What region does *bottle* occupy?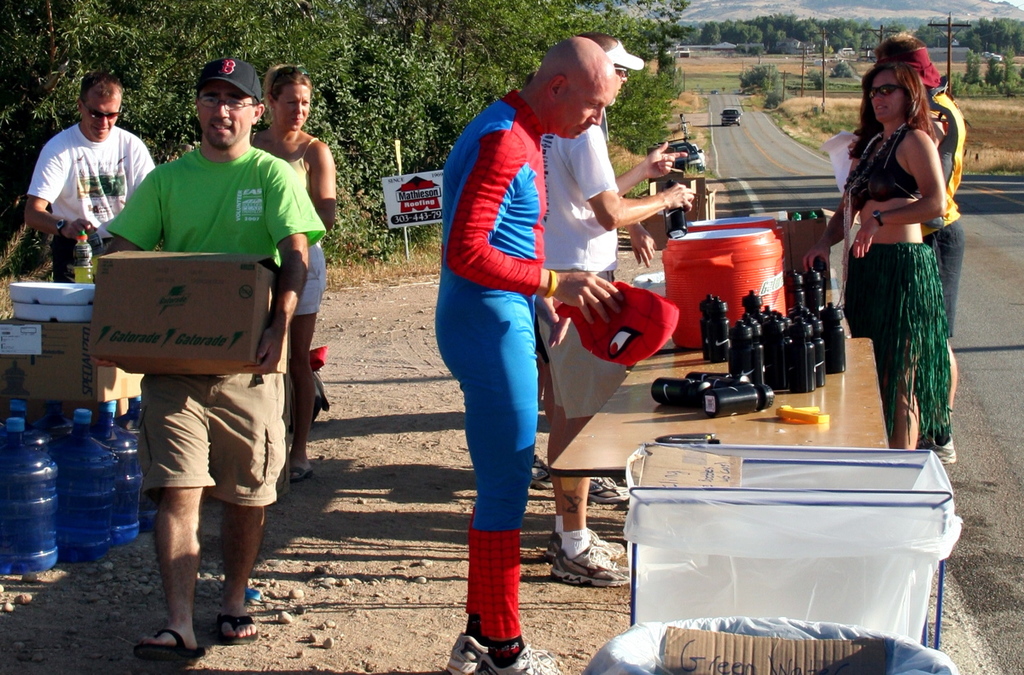
crop(809, 315, 824, 388).
